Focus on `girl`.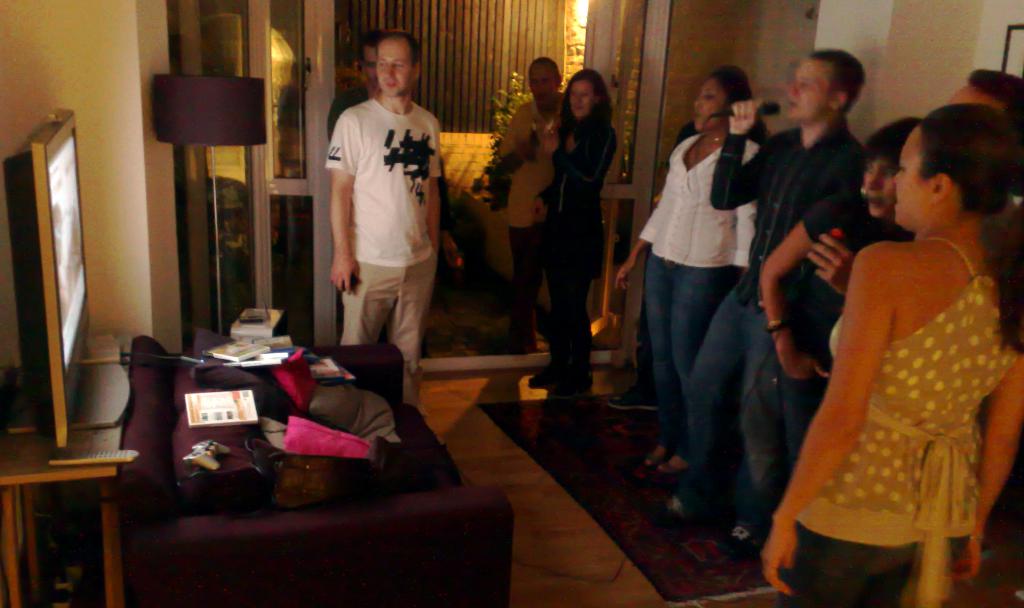
Focused at 756/119/916/490.
